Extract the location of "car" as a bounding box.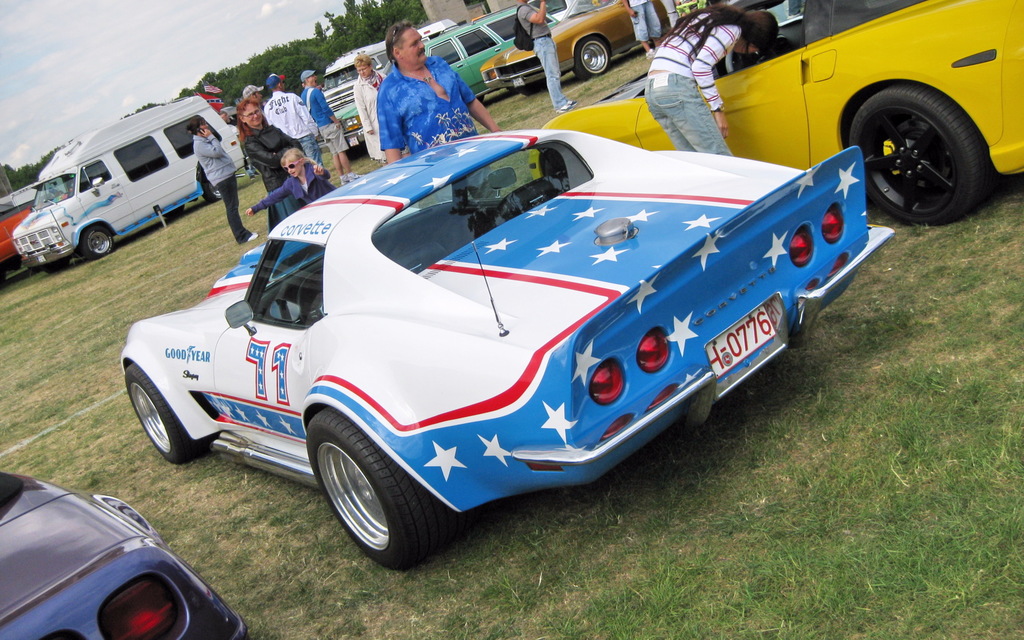
(118, 131, 892, 572).
